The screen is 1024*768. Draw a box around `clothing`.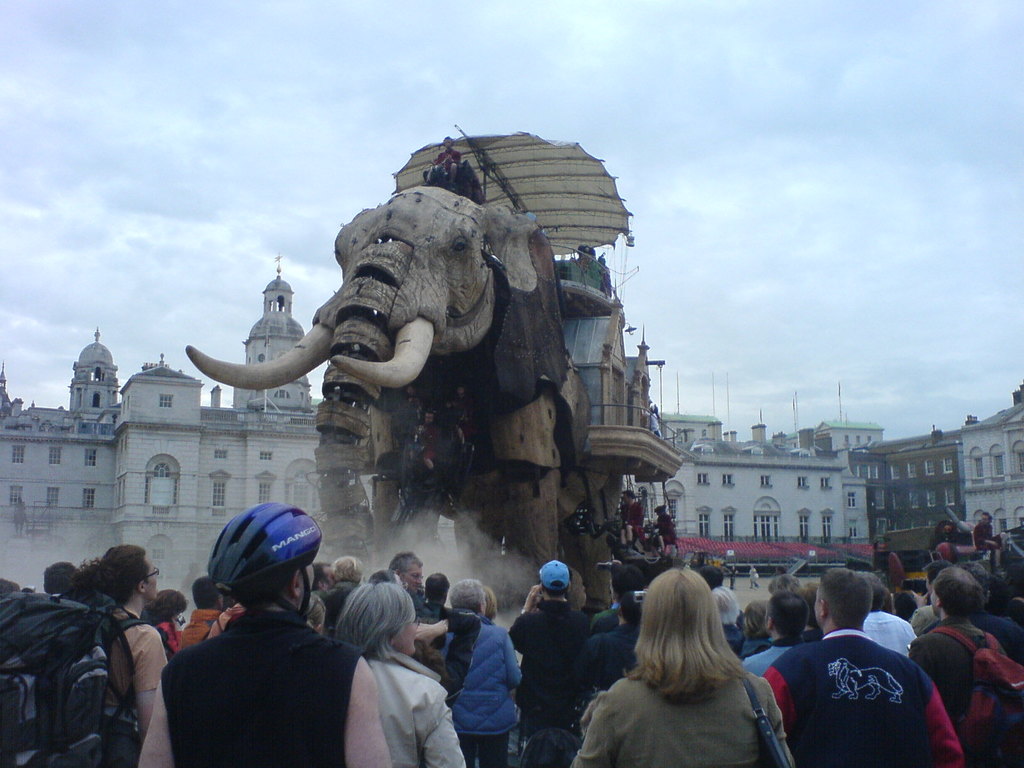
[771, 611, 947, 762].
